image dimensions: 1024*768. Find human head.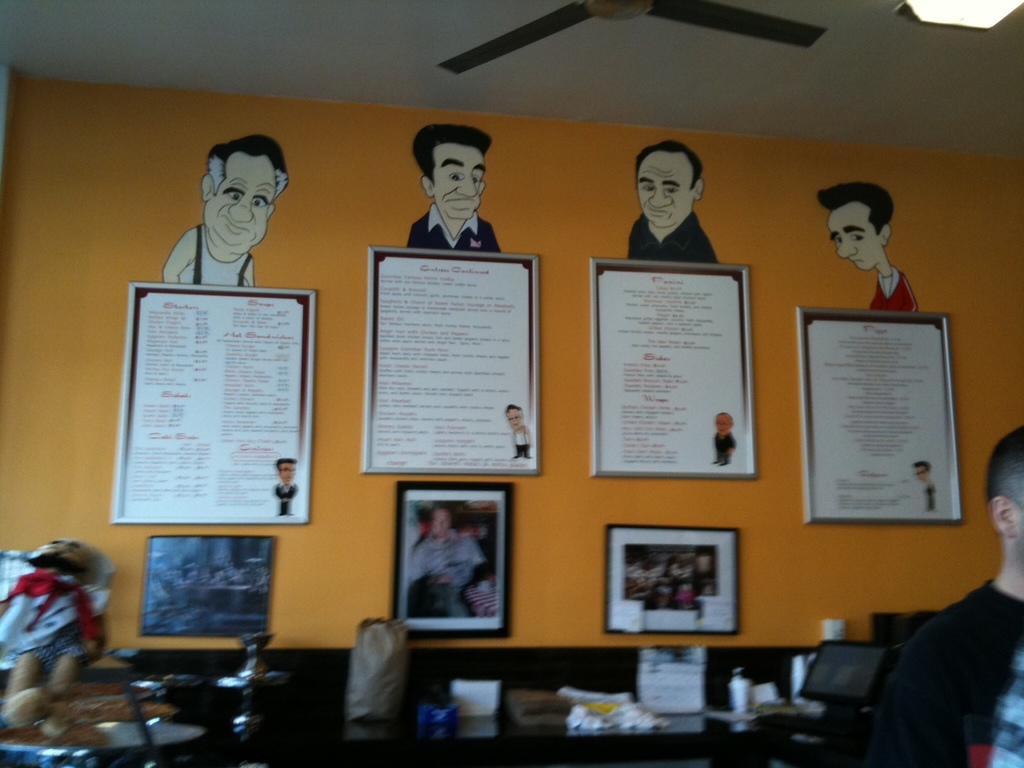
bbox=(630, 142, 705, 234).
